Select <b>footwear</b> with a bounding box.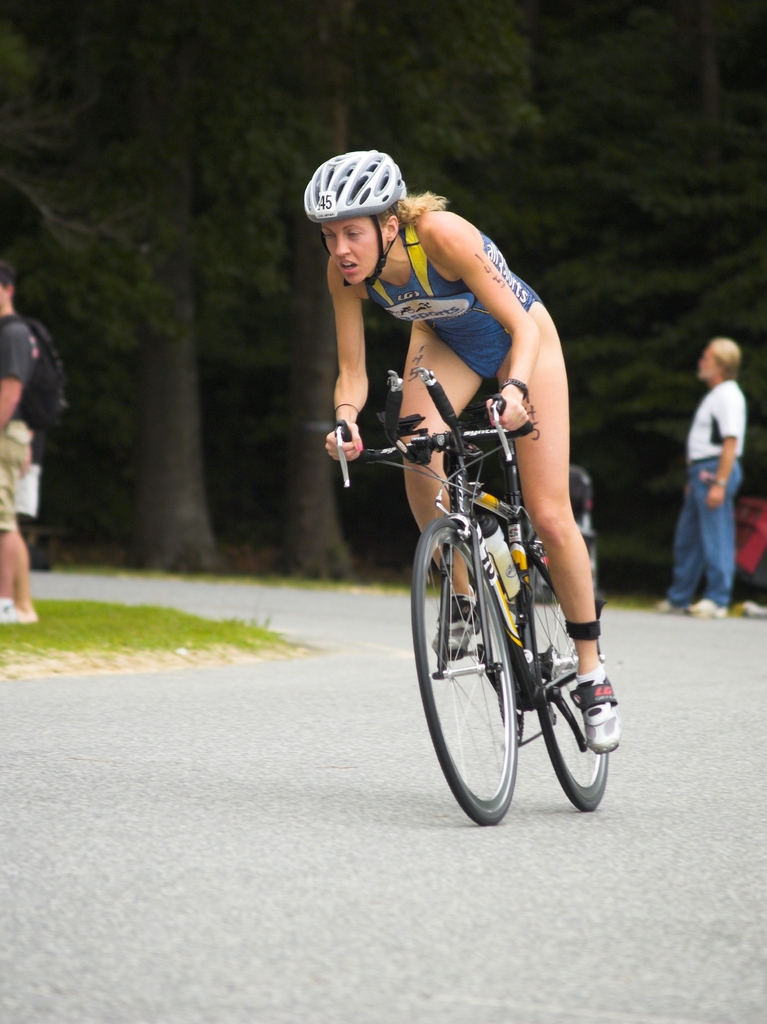
{"x1": 0, "y1": 595, "x2": 20, "y2": 623}.
